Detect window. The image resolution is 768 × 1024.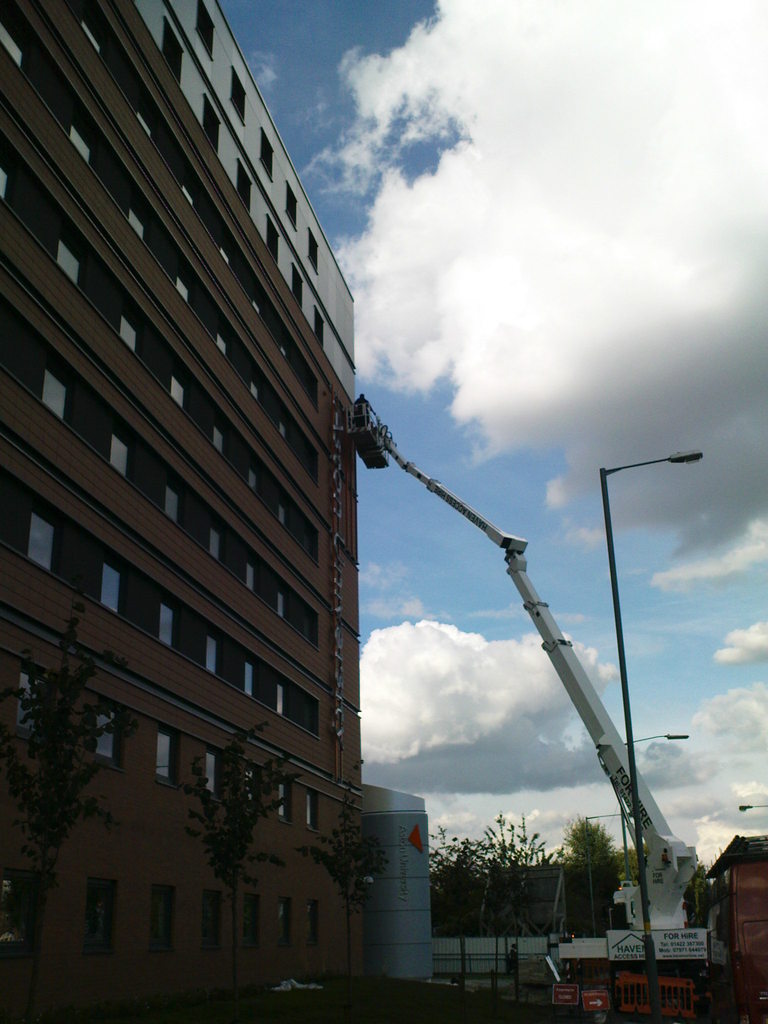
box(282, 182, 301, 232).
